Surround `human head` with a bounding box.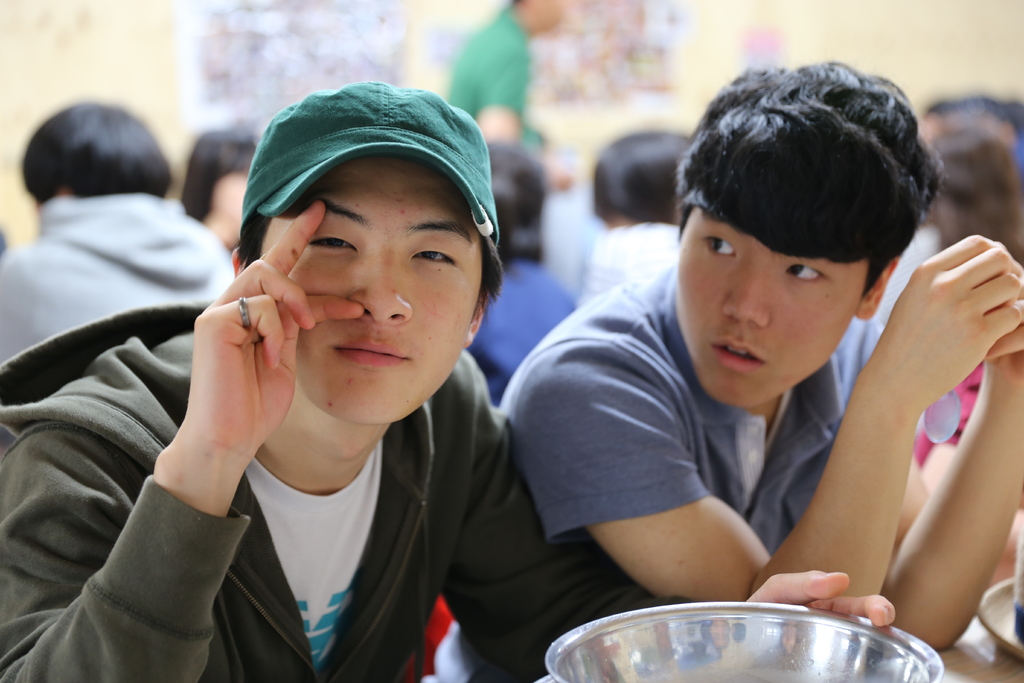
bbox(15, 97, 172, 199).
